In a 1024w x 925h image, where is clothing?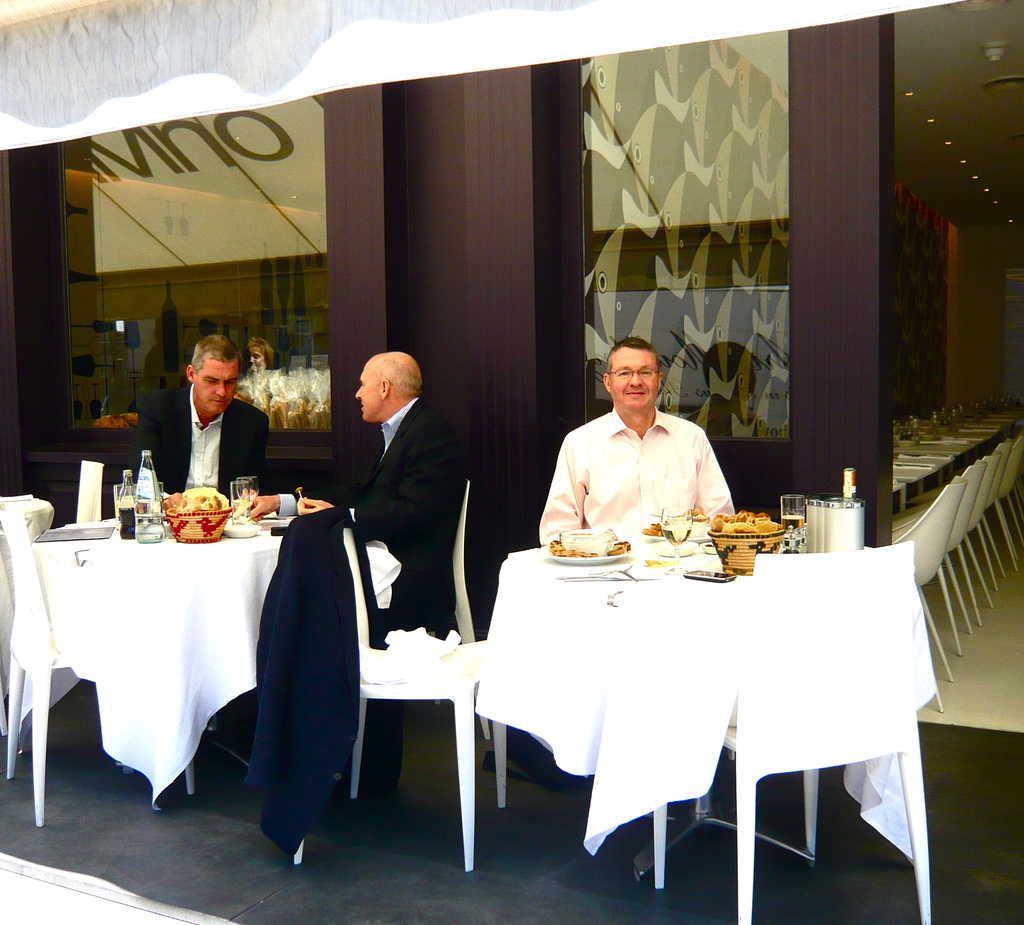
[541,390,744,567].
